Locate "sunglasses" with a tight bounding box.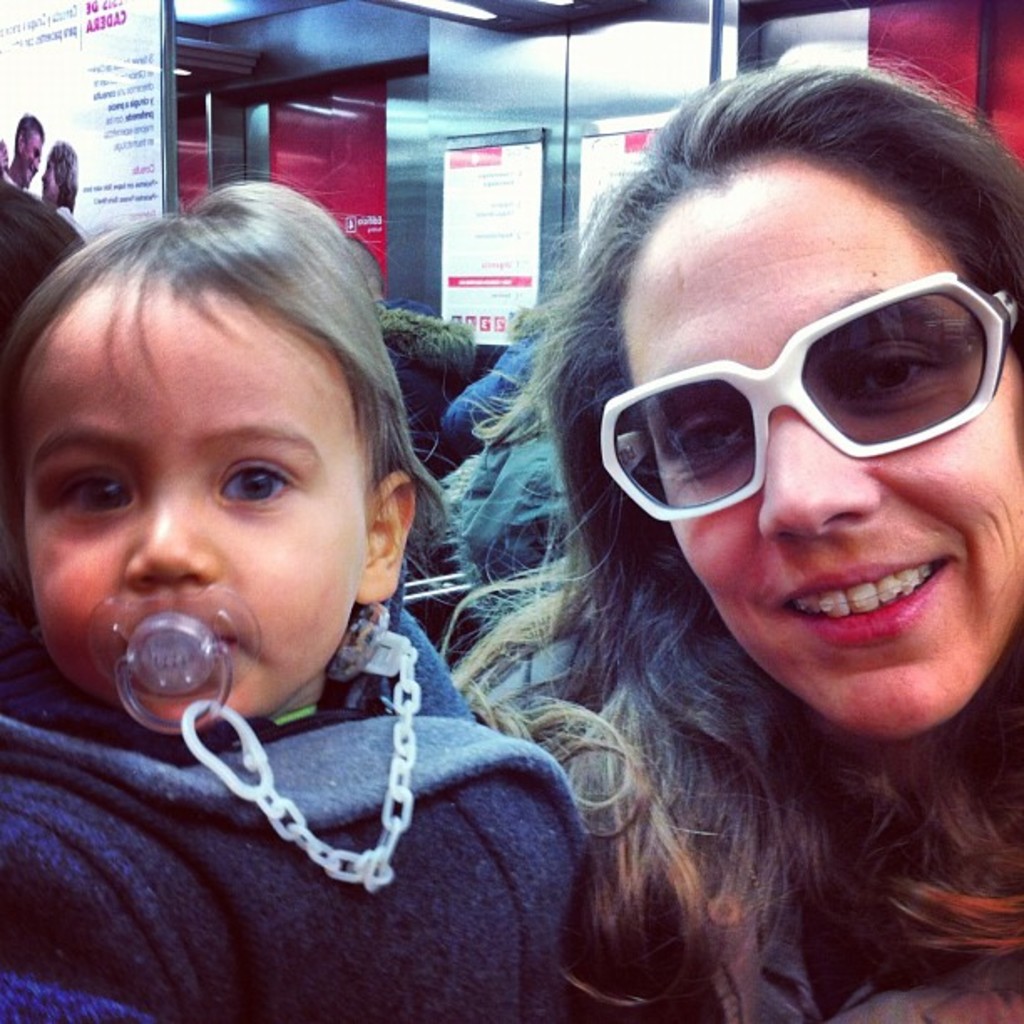
{"left": 606, "top": 274, "right": 1022, "bottom": 522}.
